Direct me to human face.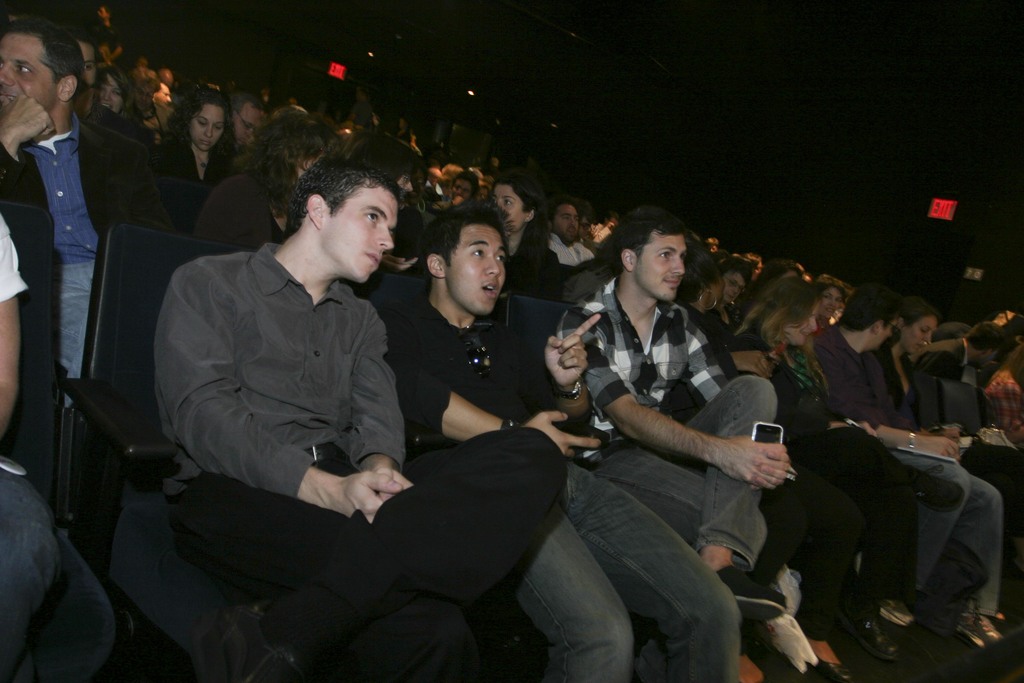
Direction: [x1=152, y1=79, x2=173, y2=108].
